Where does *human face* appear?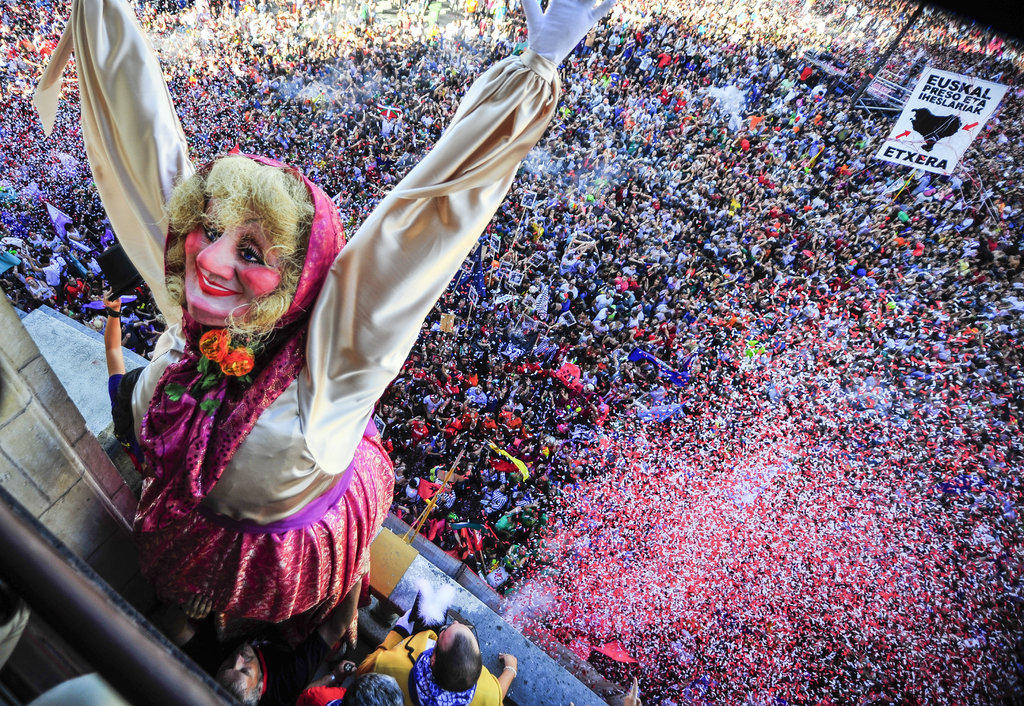
Appears at locate(225, 644, 262, 686).
